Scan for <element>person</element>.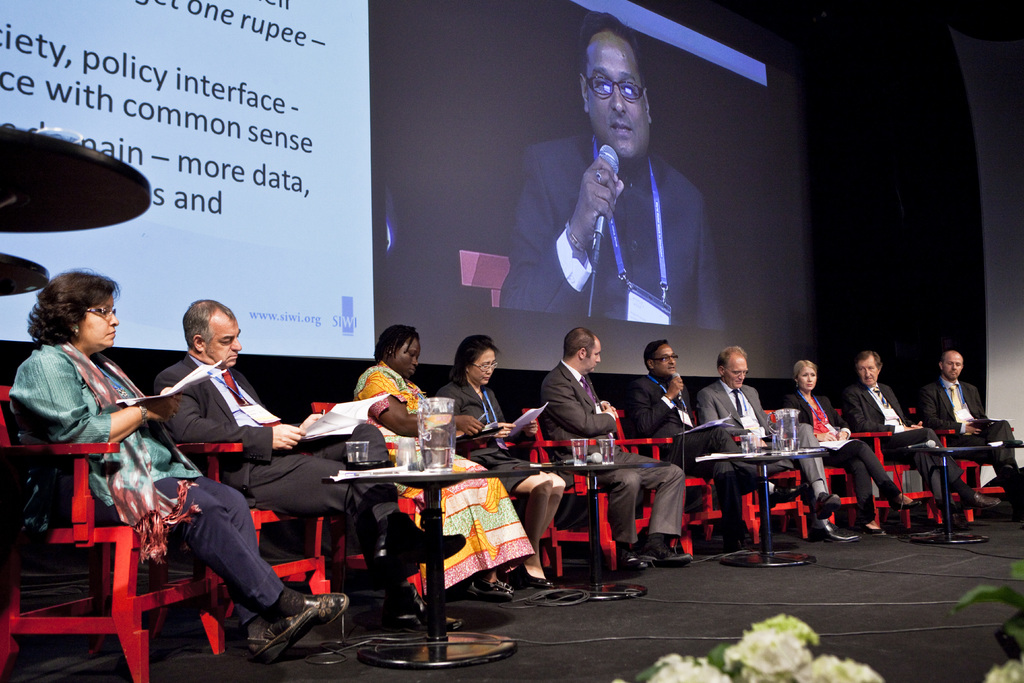
Scan result: <region>695, 339, 850, 549</region>.
